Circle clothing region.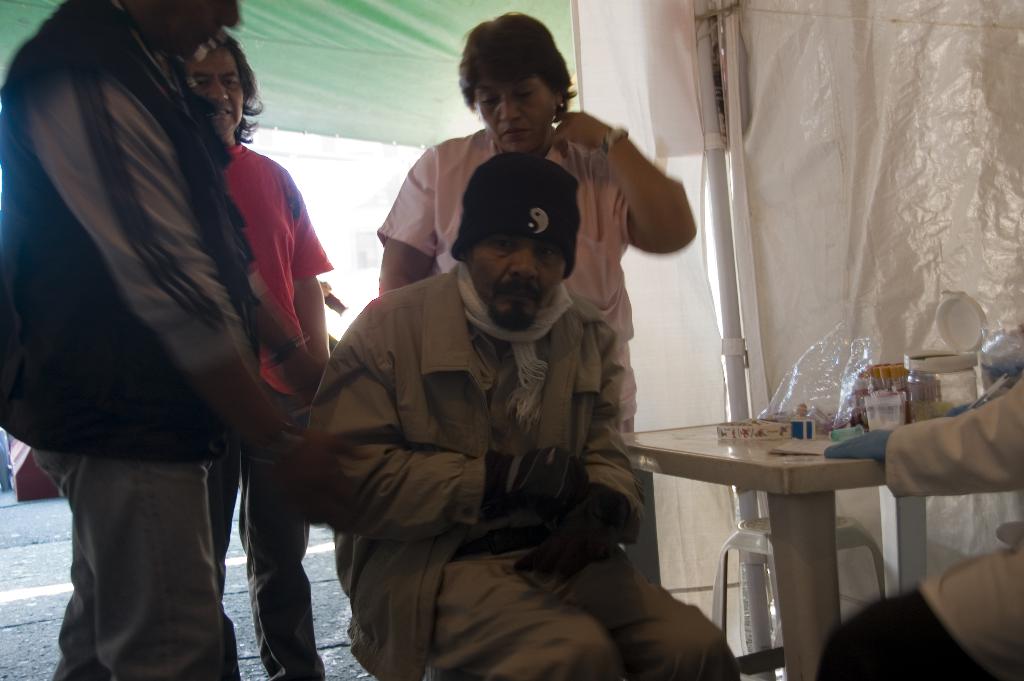
Region: {"x1": 207, "y1": 136, "x2": 326, "y2": 680}.
